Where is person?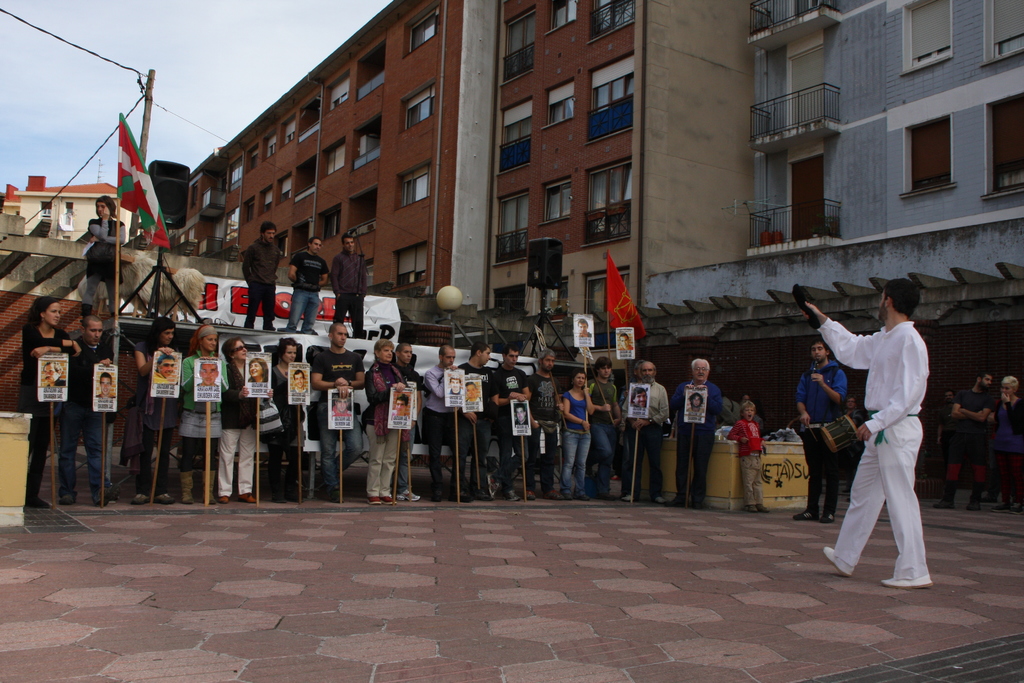
BBox(133, 315, 181, 503).
